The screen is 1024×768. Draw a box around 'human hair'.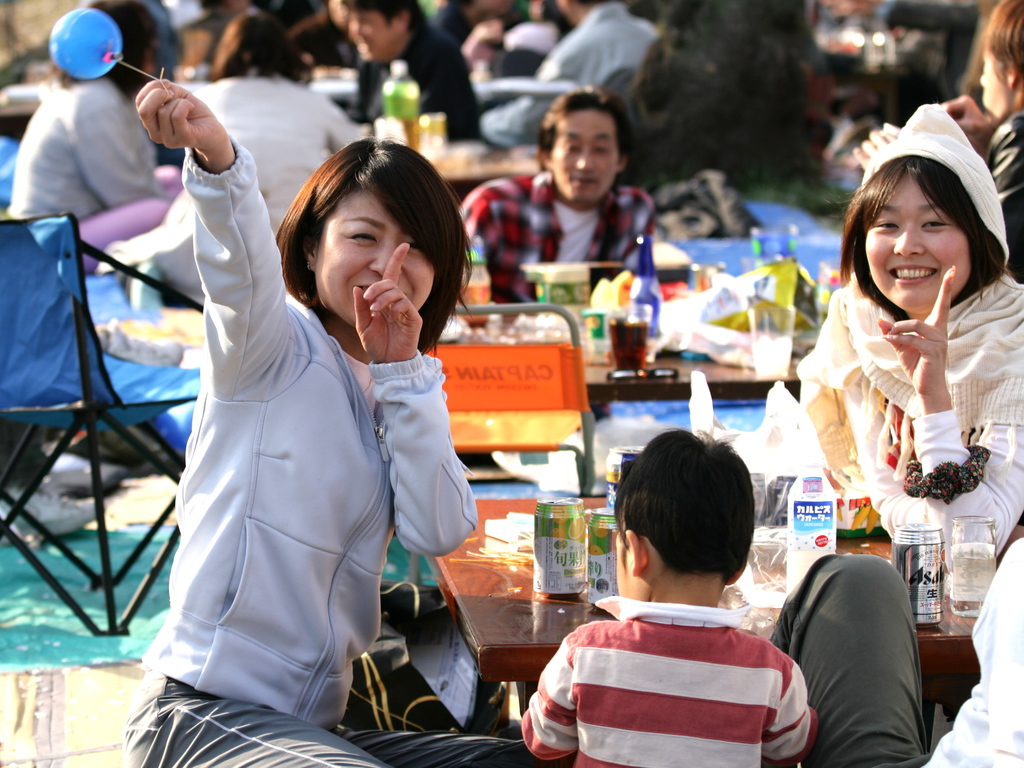
bbox(49, 1, 158, 98).
